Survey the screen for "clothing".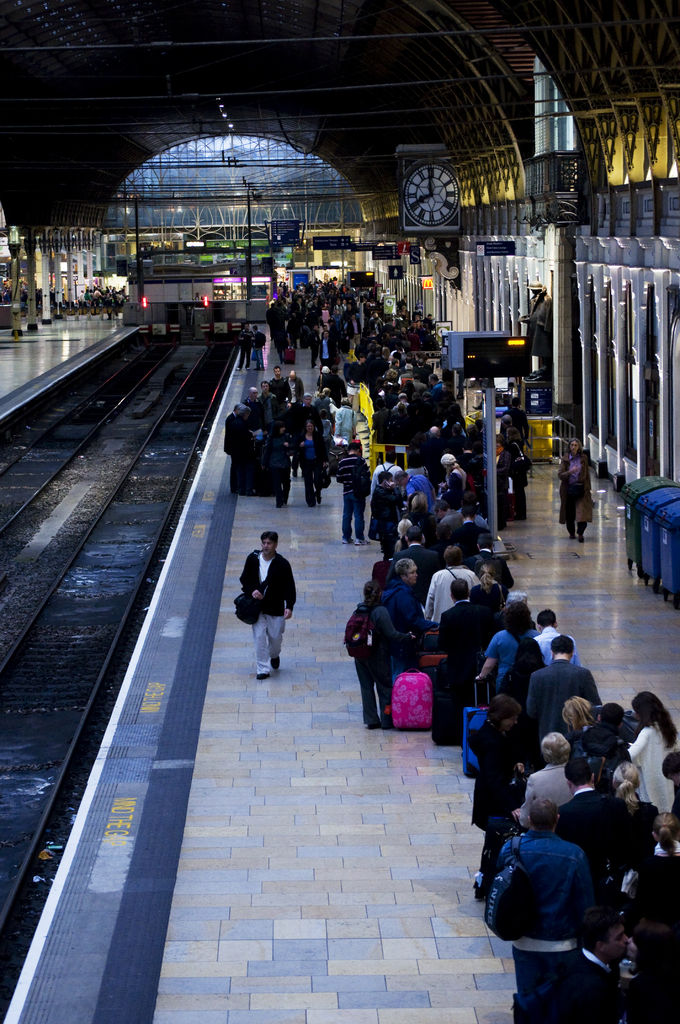
Survey found: BBox(479, 721, 540, 867).
